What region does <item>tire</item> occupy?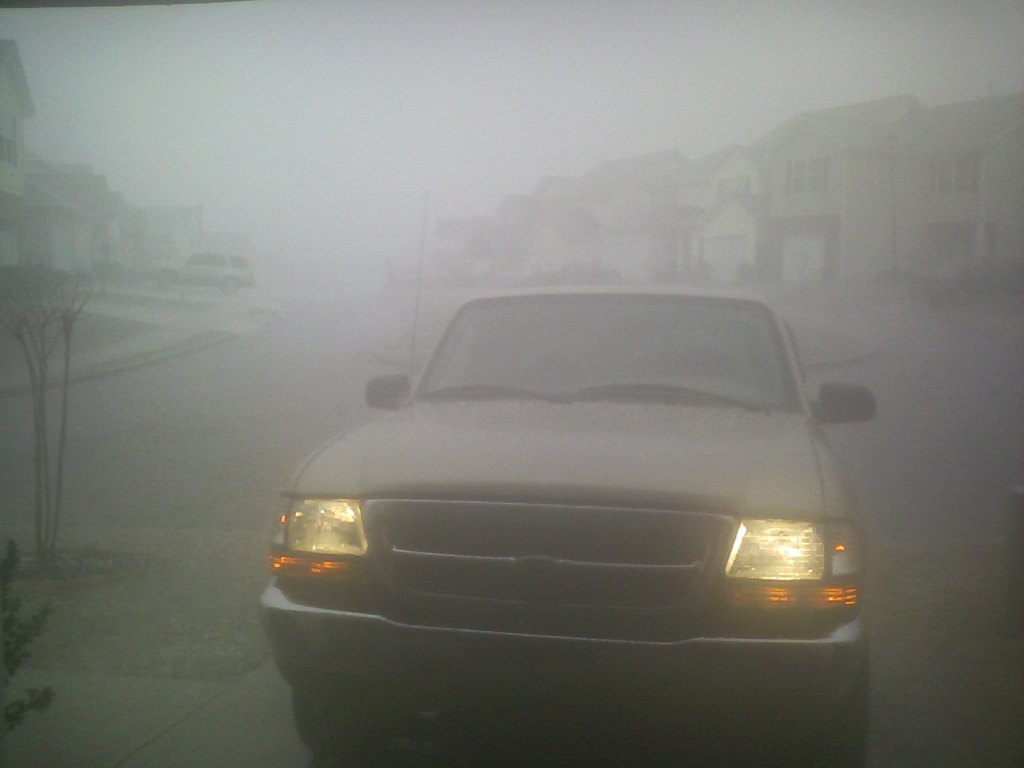
{"left": 294, "top": 686, "right": 405, "bottom": 758}.
